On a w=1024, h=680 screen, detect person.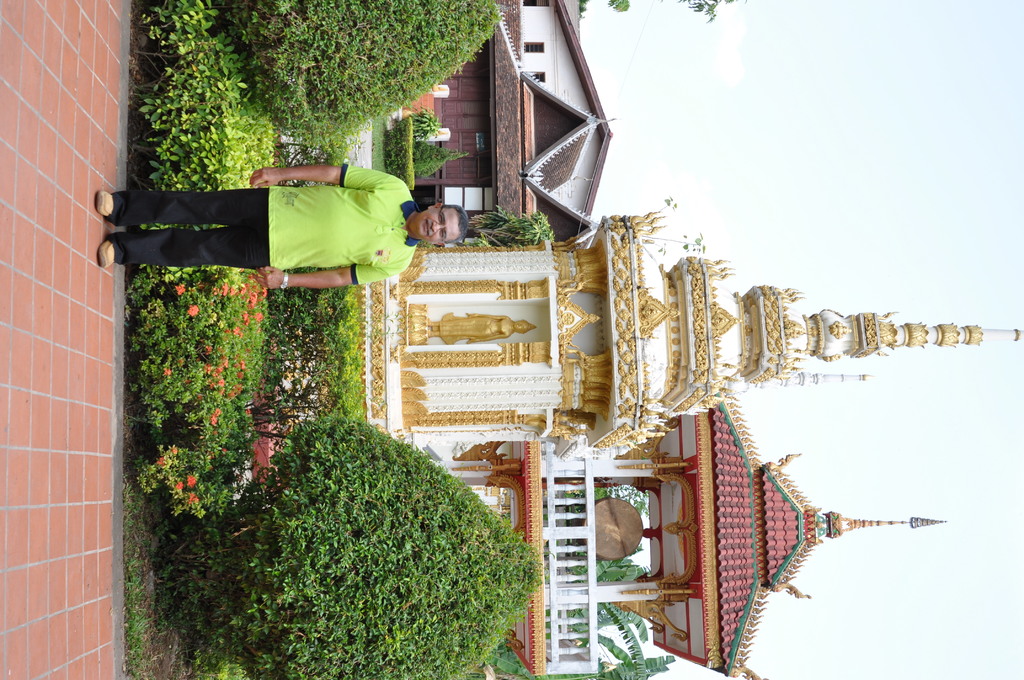
bbox=[425, 311, 539, 343].
